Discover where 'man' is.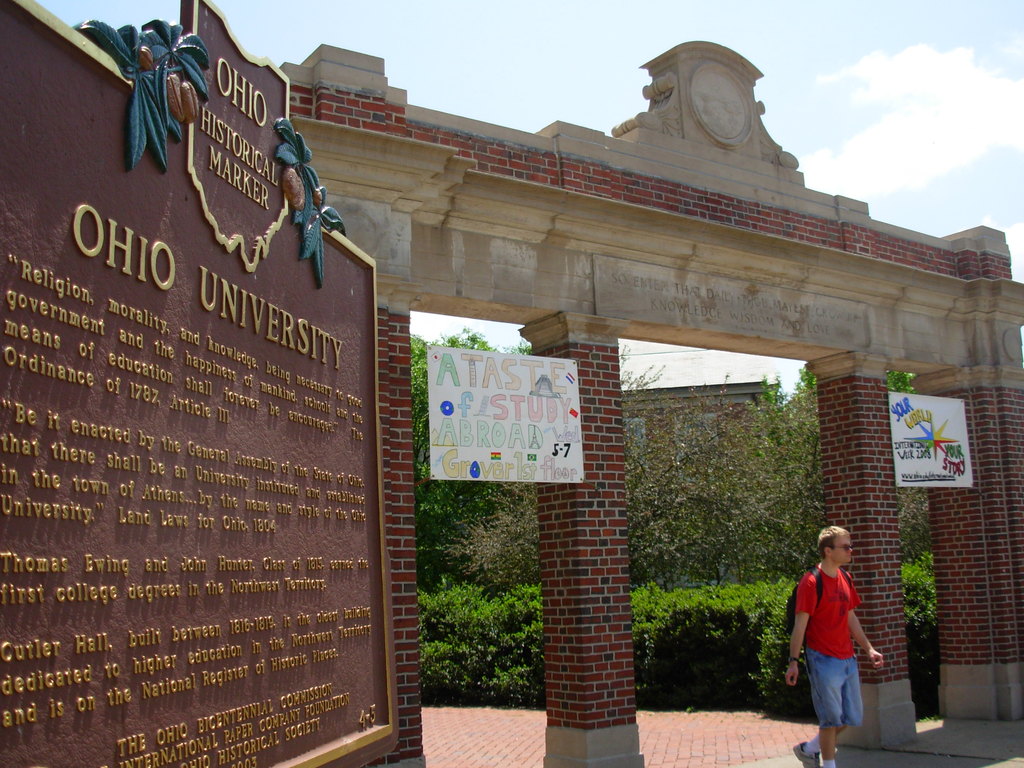
Discovered at region(783, 534, 883, 742).
